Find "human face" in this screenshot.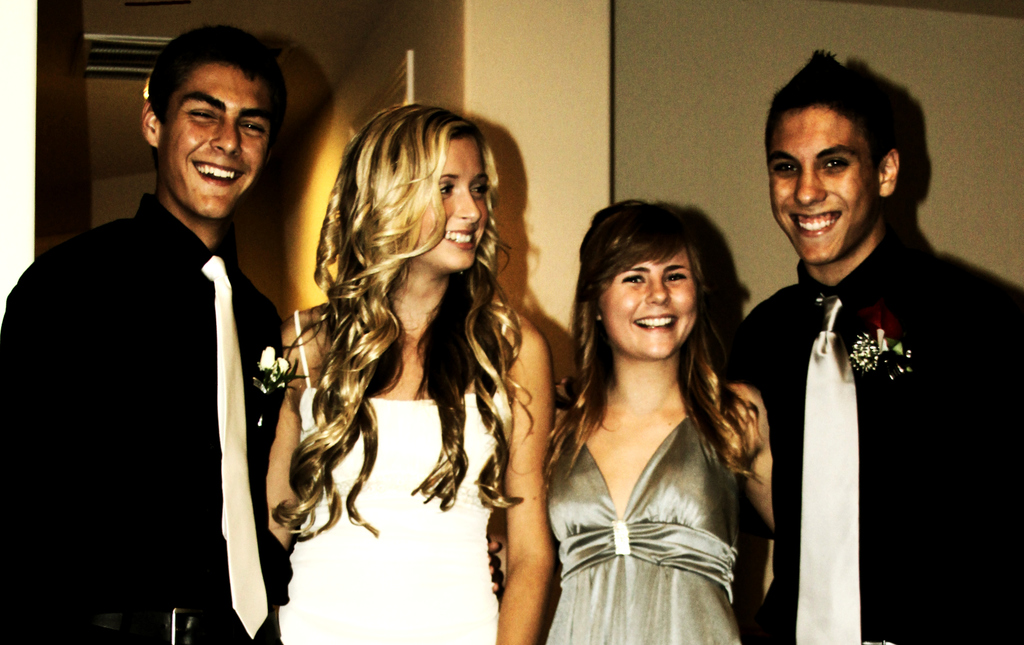
The bounding box for "human face" is <box>769,106,877,265</box>.
